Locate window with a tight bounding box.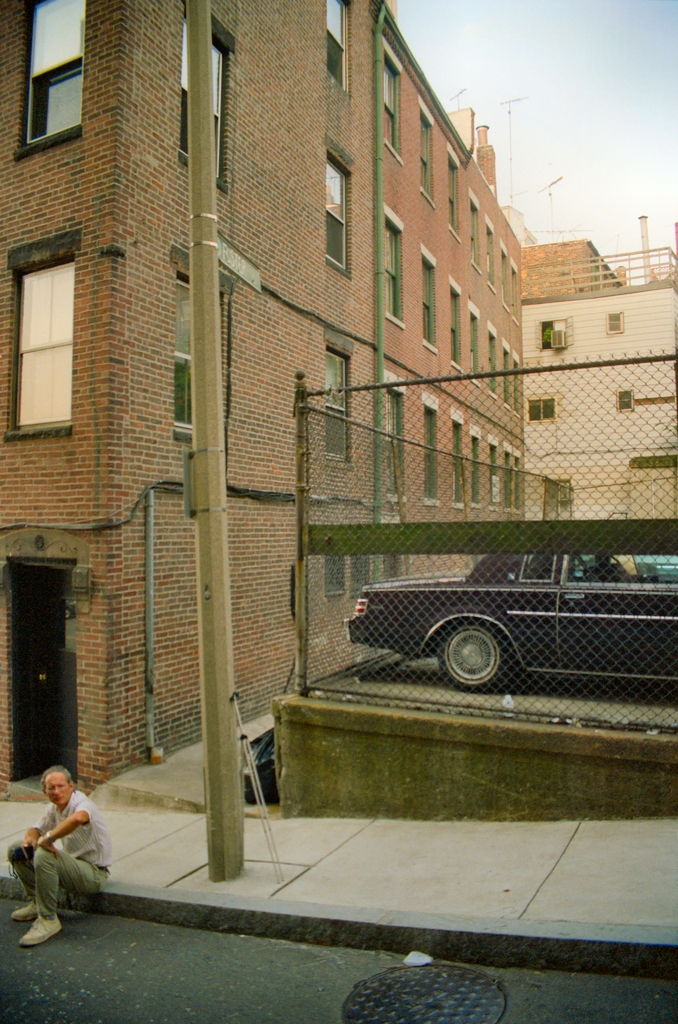
<bbox>510, 442, 538, 515</bbox>.
